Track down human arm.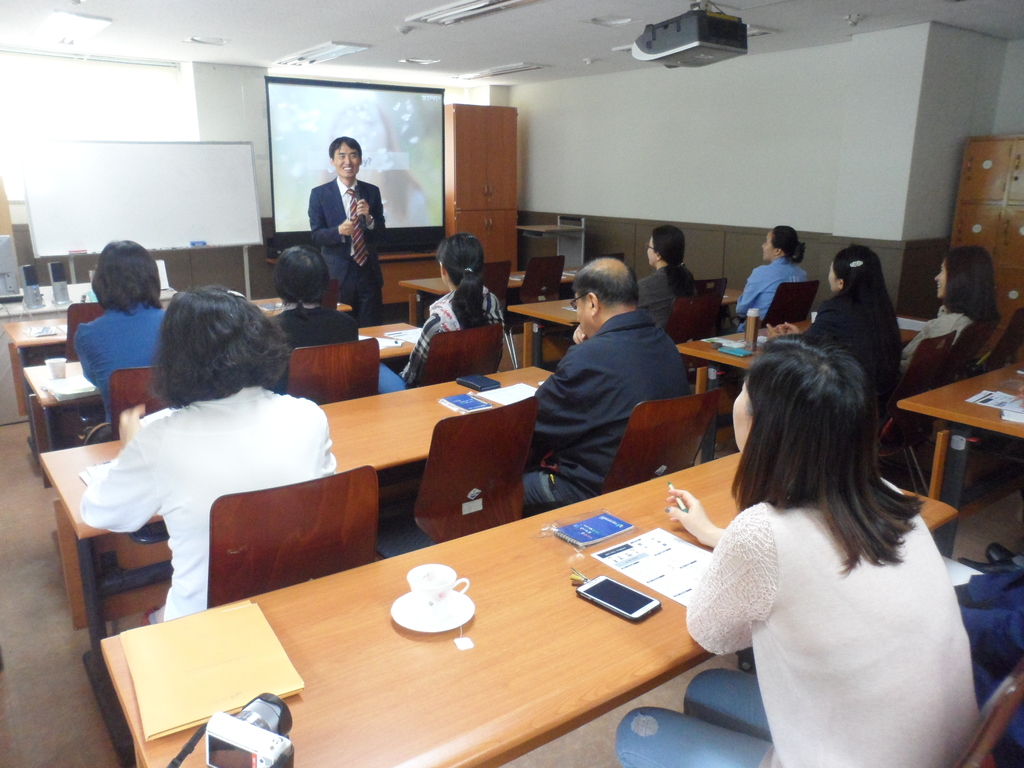
Tracked to BBox(518, 373, 589, 447).
